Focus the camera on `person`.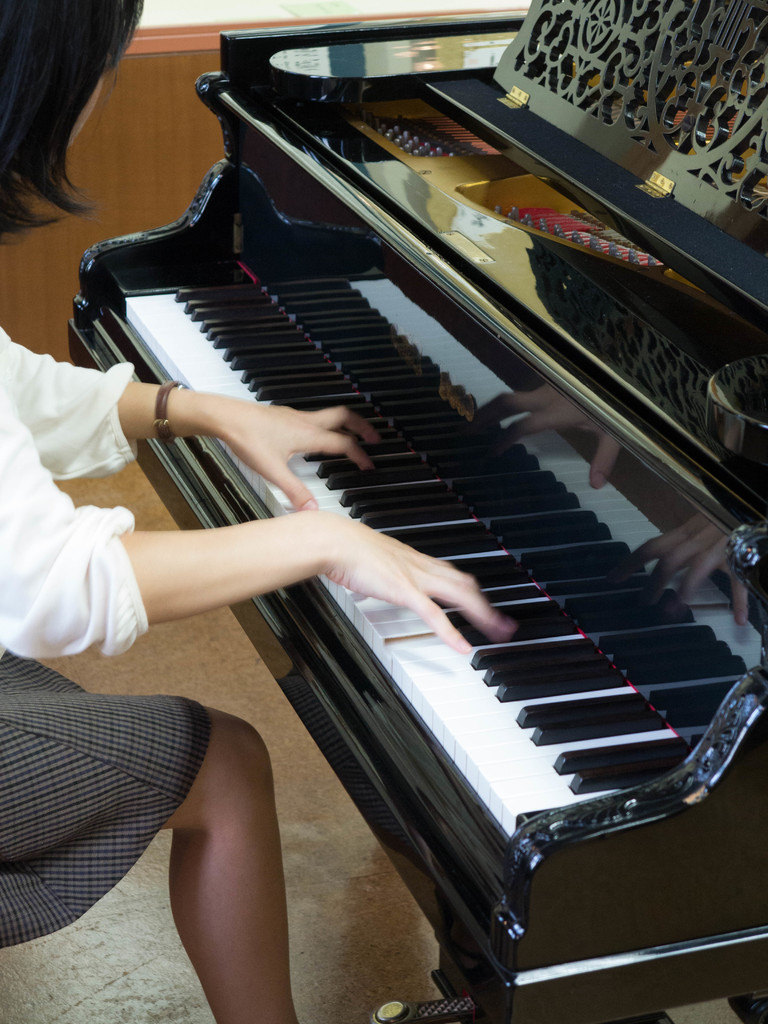
Focus region: rect(0, 0, 529, 1023).
